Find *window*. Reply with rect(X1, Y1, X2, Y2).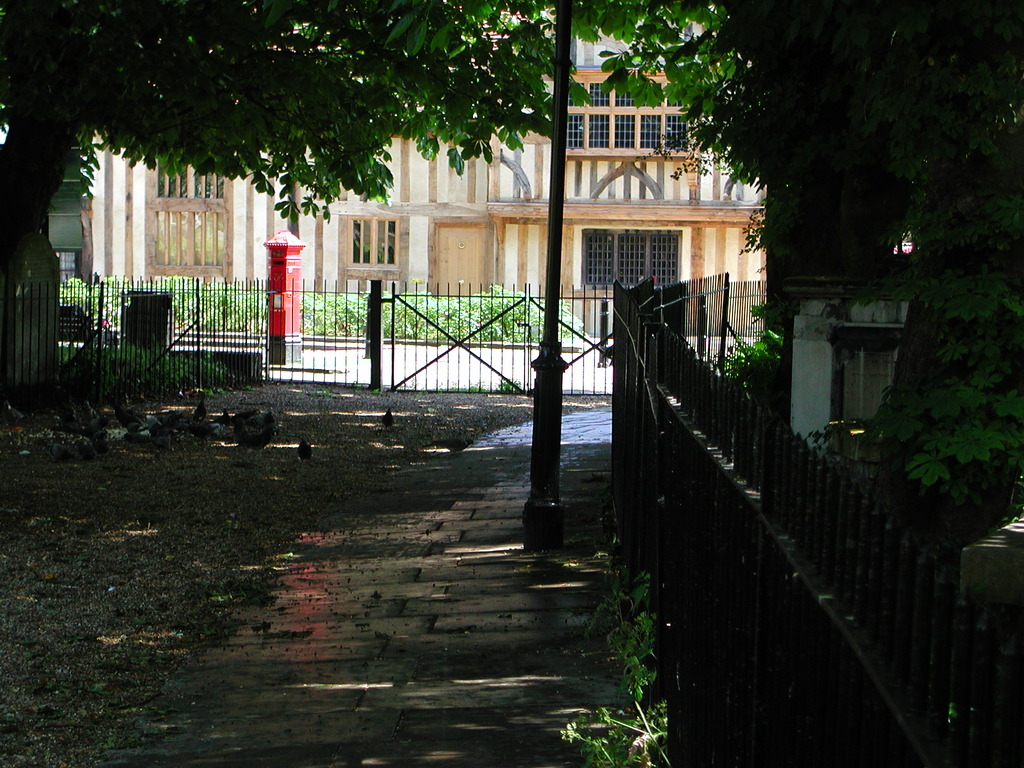
rect(338, 219, 400, 281).
